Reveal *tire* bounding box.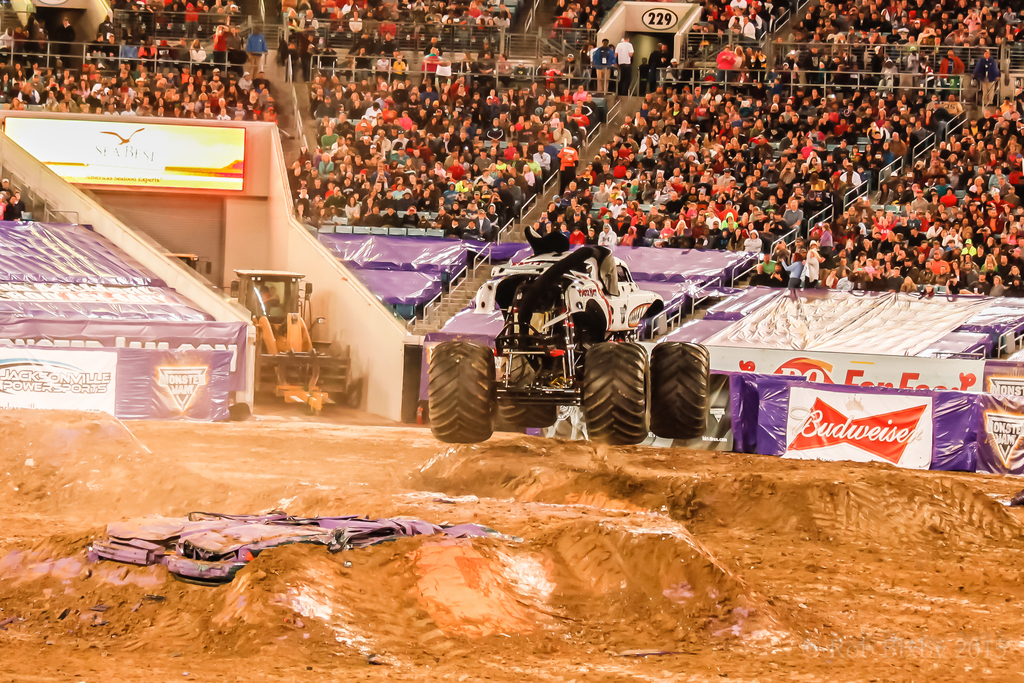
Revealed: pyautogui.locateOnScreen(423, 329, 500, 449).
